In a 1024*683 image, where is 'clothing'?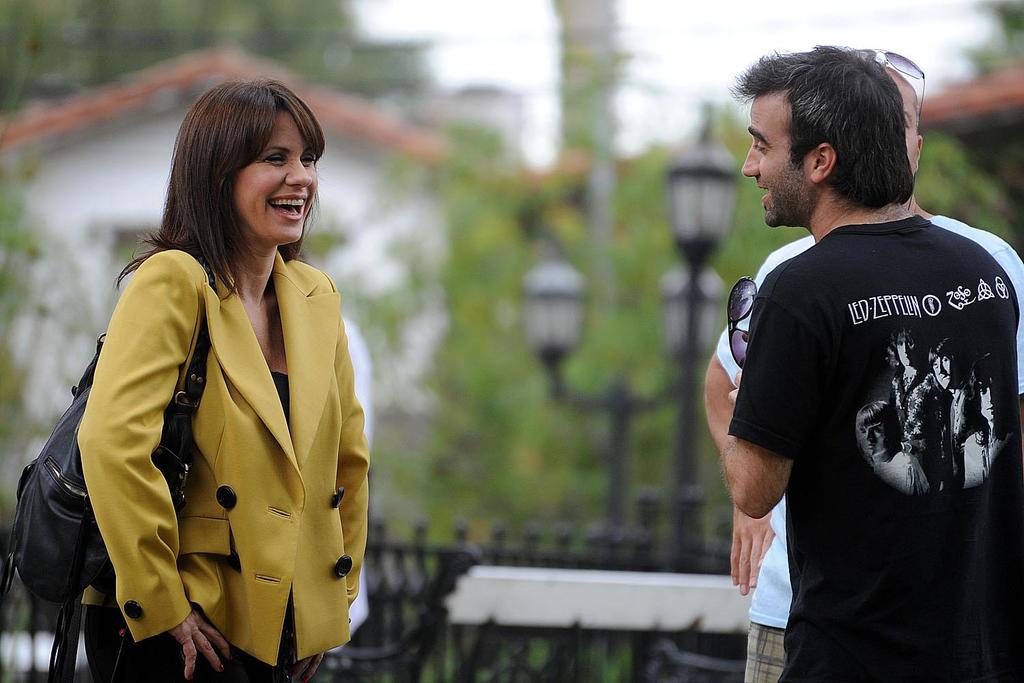
(79,224,376,682).
